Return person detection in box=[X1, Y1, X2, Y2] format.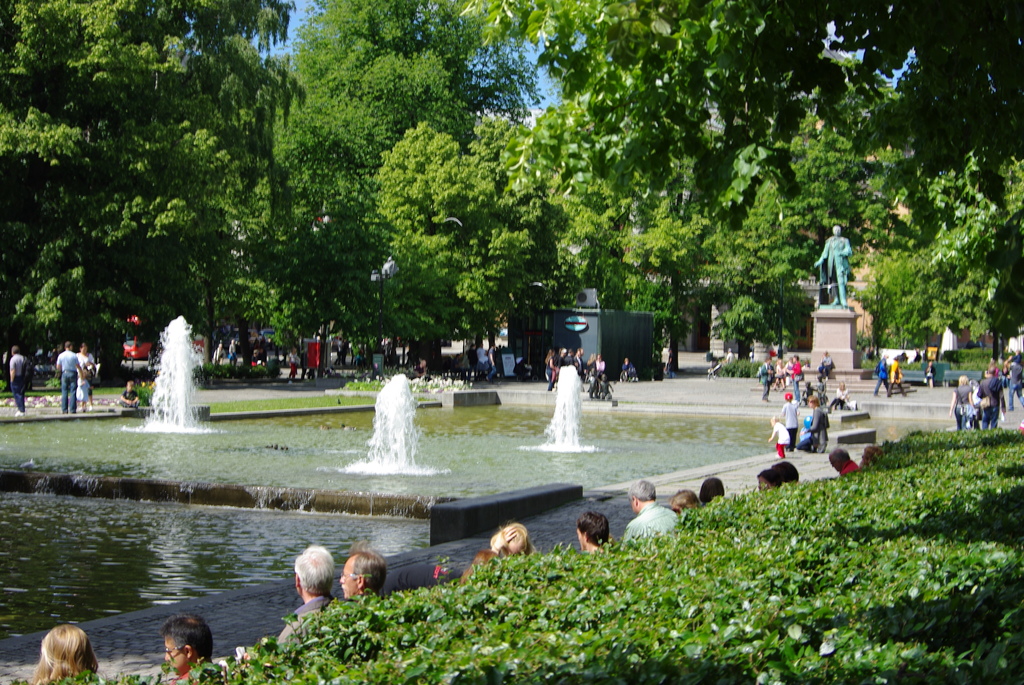
box=[696, 472, 727, 513].
